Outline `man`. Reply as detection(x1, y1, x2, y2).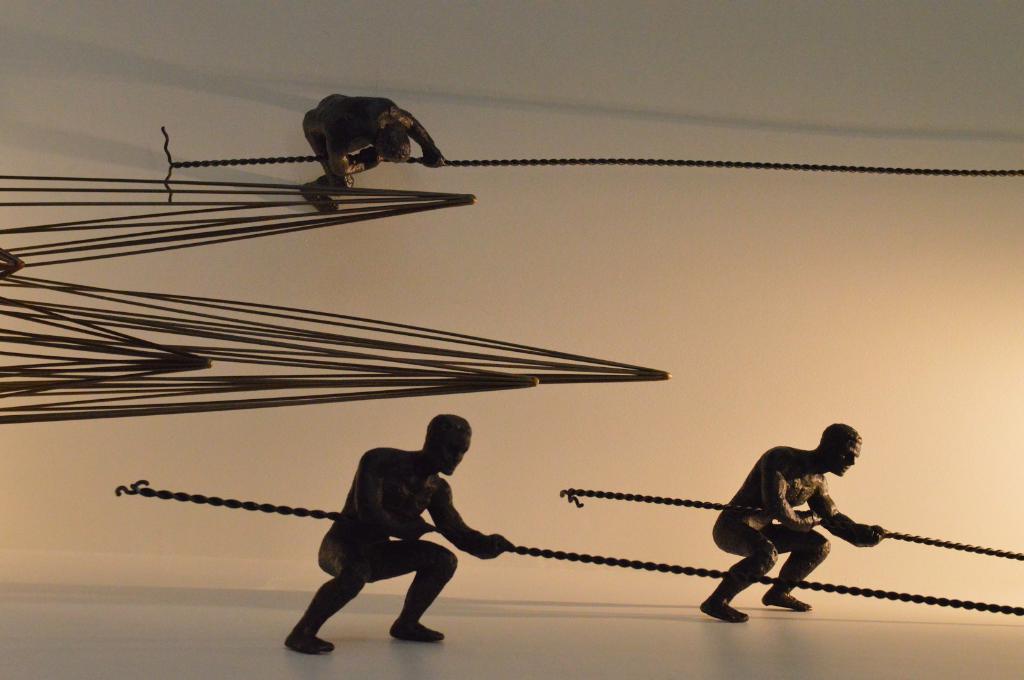
detection(271, 413, 512, 658).
